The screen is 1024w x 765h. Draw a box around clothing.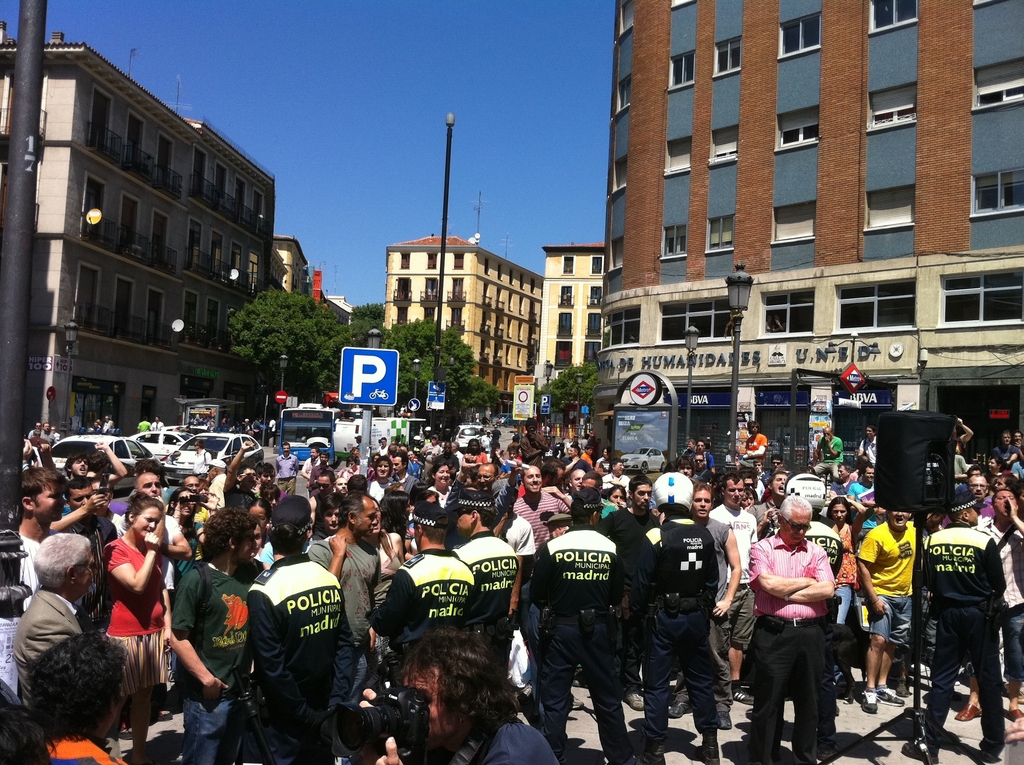
BBox(275, 451, 301, 499).
